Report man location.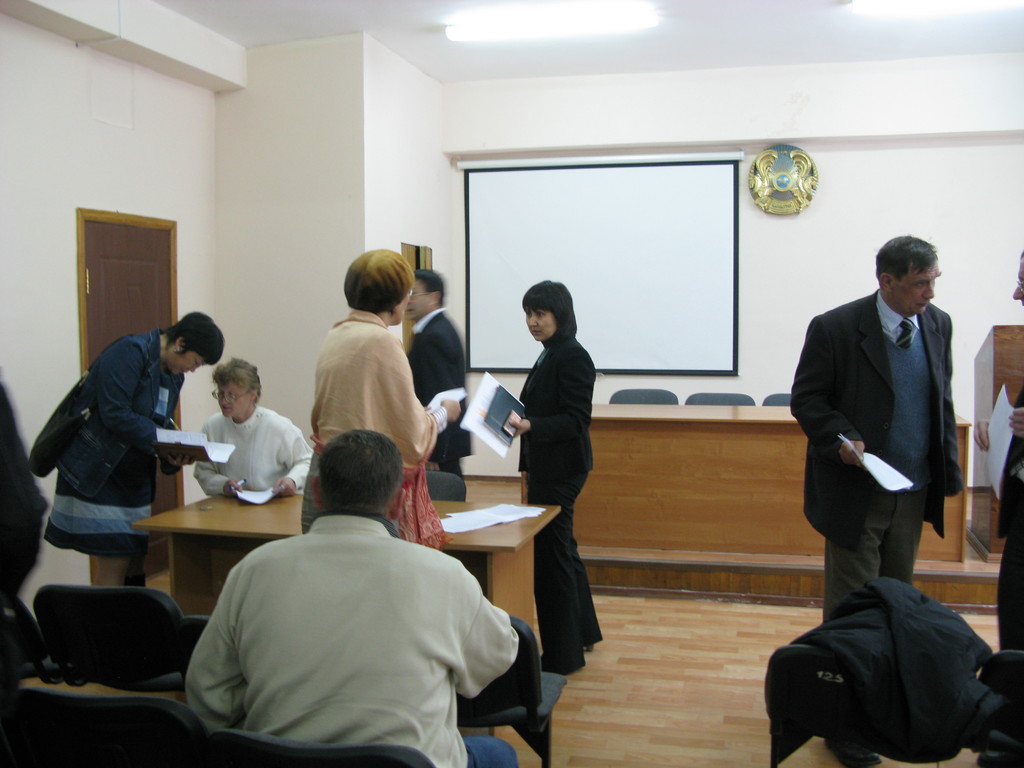
Report: [781,231,976,767].
